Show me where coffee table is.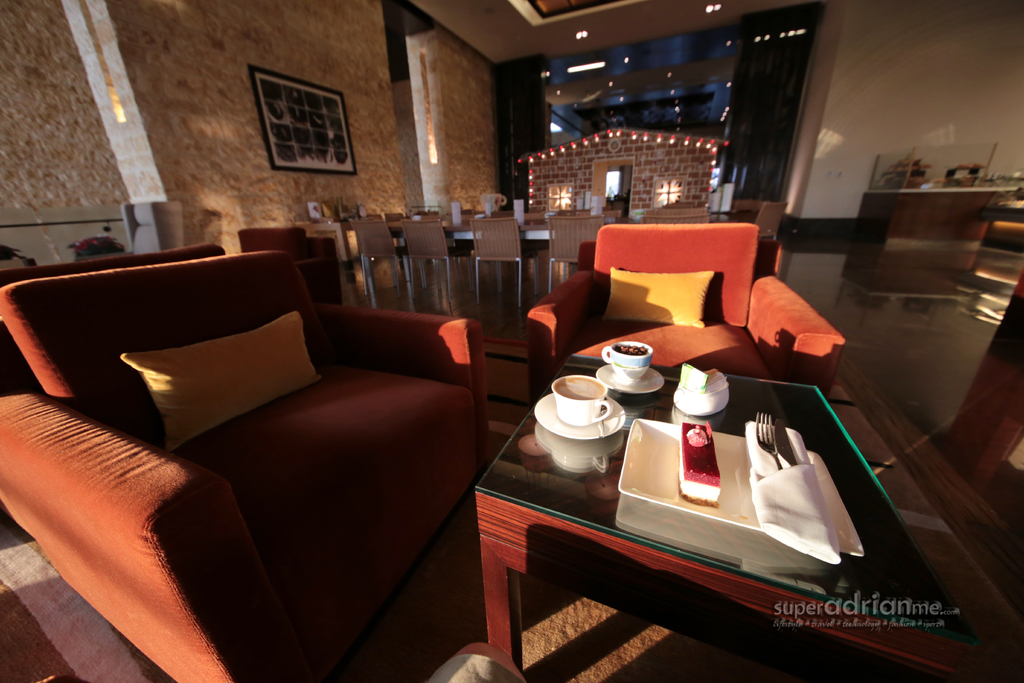
coffee table is at (496,335,892,682).
